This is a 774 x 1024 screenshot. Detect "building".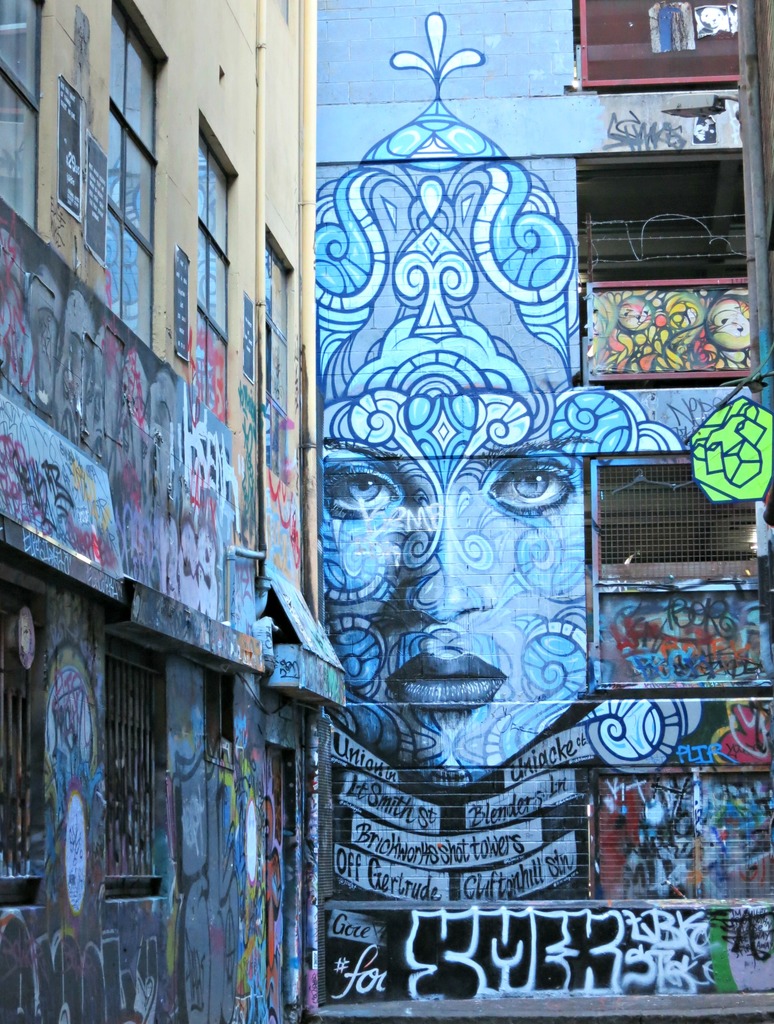
(left=0, top=0, right=773, bottom=1023).
